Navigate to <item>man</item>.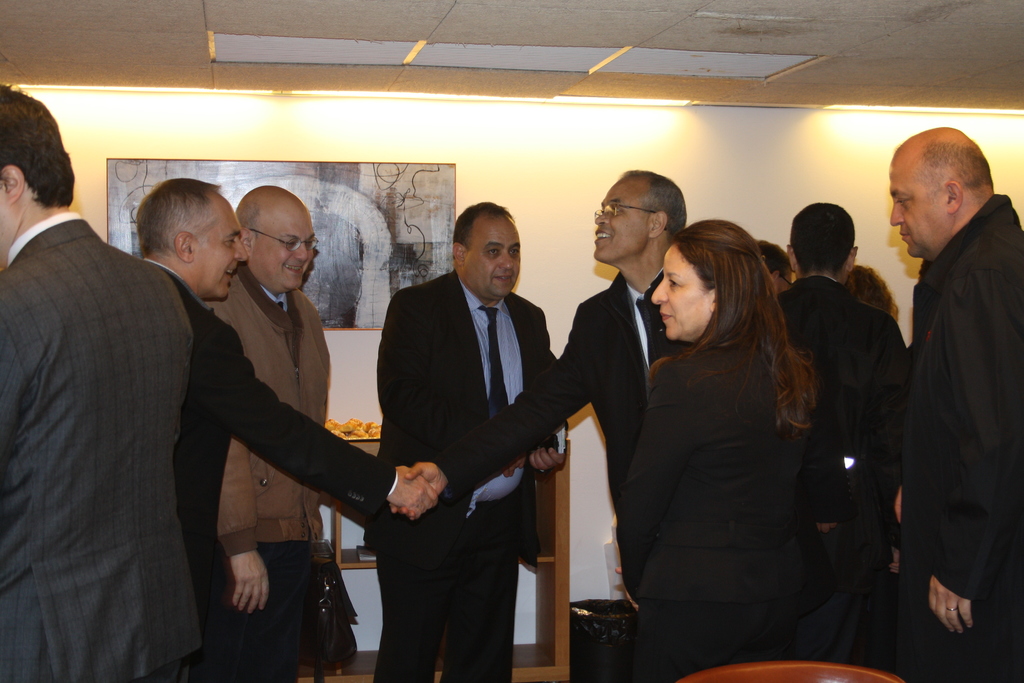
Navigation target: left=0, top=83, right=198, bottom=682.
